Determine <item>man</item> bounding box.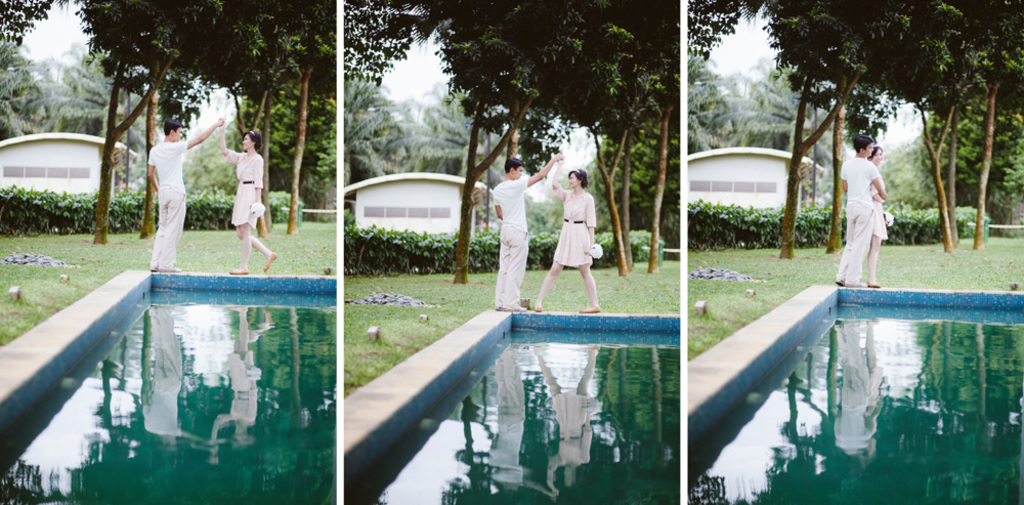
Determined: detection(845, 134, 886, 286).
